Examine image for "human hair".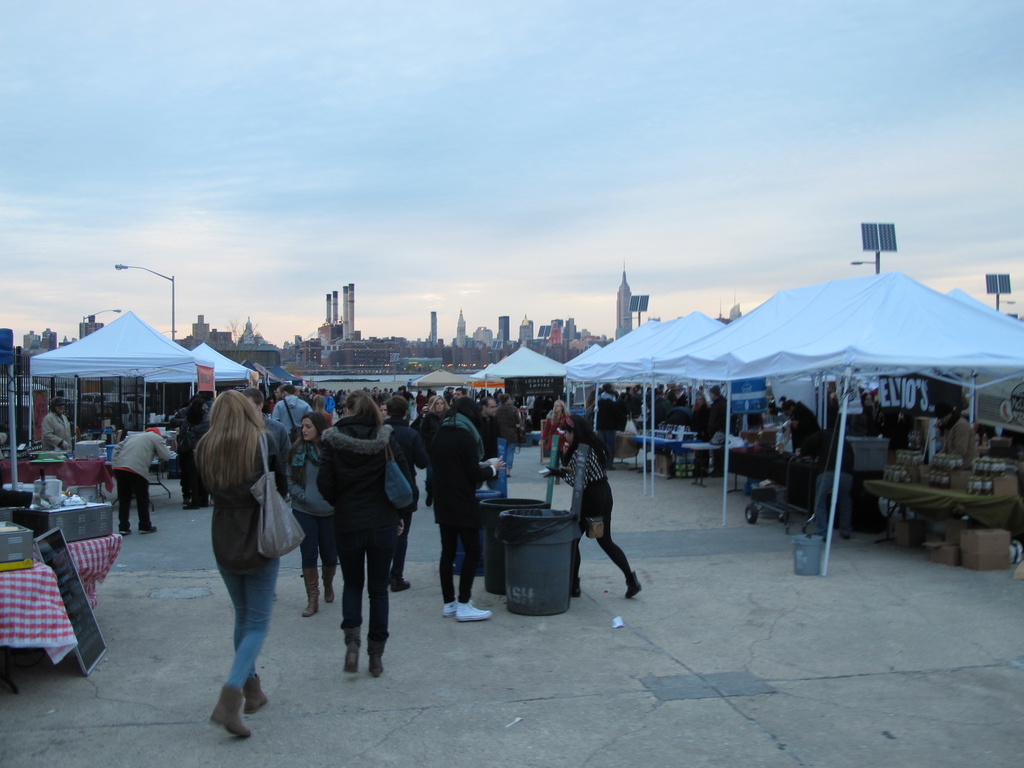
Examination result: {"left": 189, "top": 389, "right": 264, "bottom": 499}.
